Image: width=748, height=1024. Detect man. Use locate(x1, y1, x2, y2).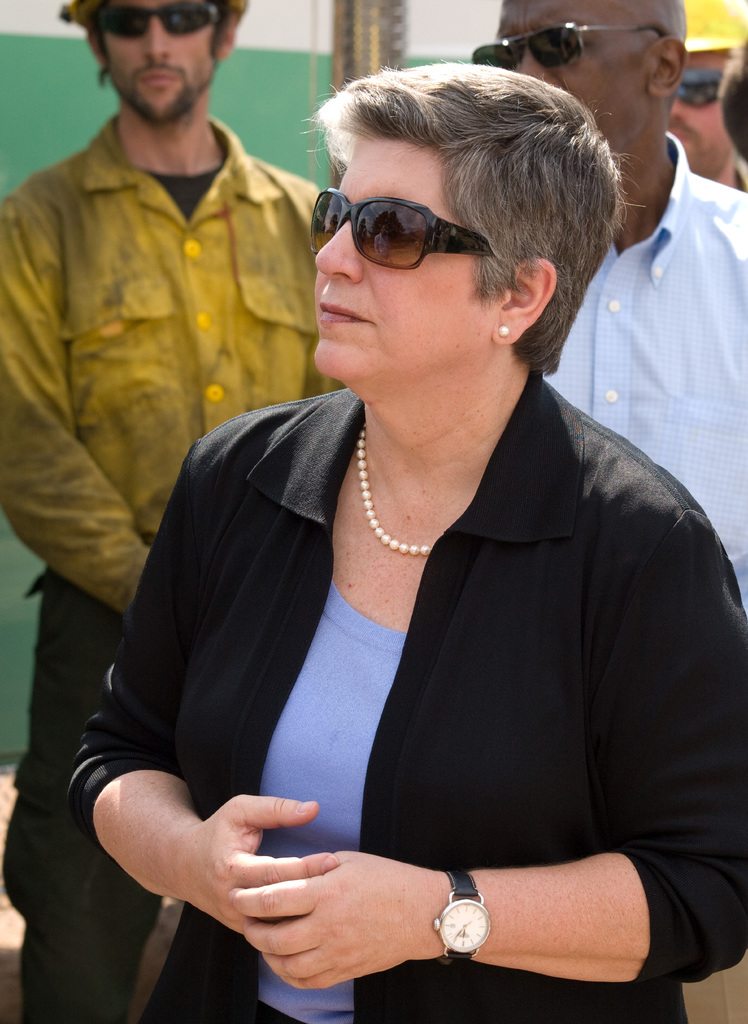
locate(0, 0, 373, 1023).
